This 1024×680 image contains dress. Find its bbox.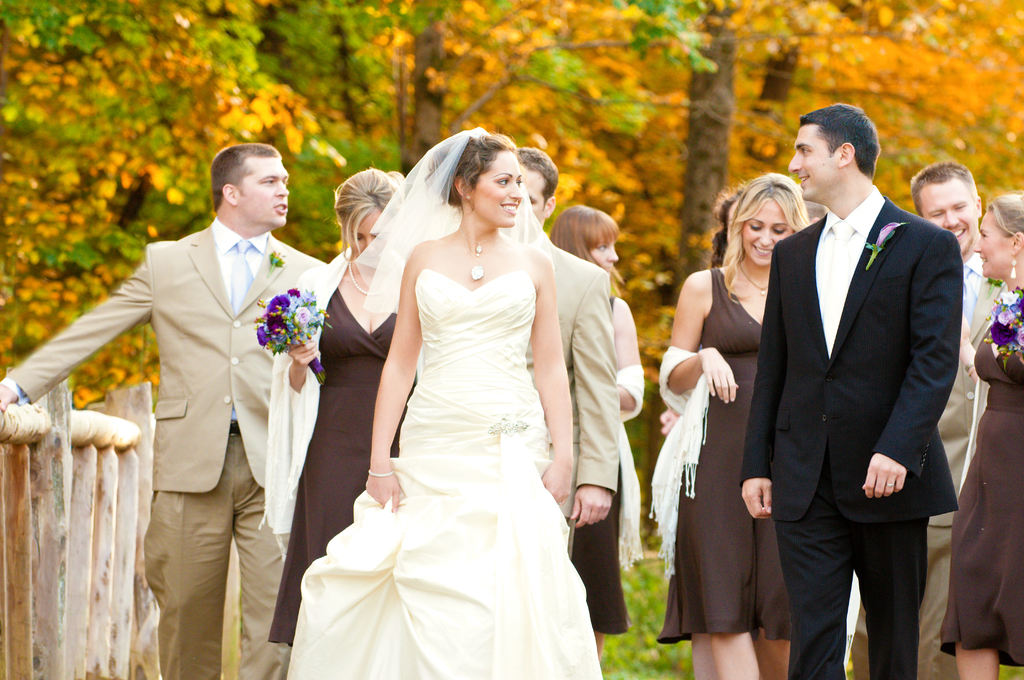
crop(268, 287, 396, 647).
